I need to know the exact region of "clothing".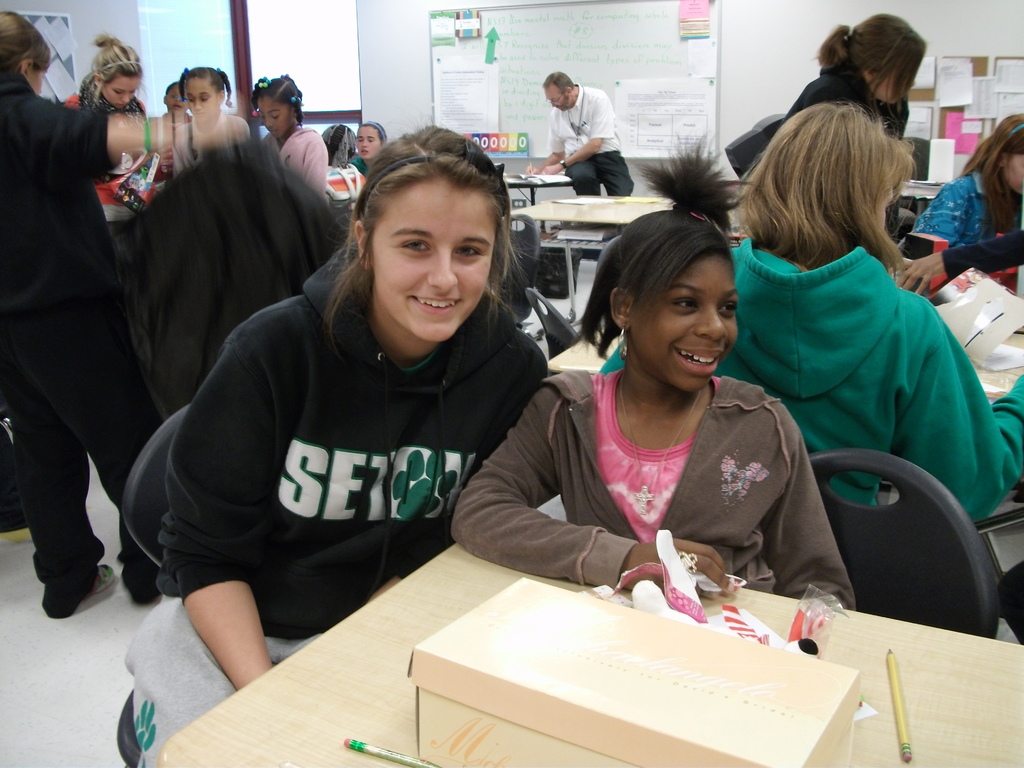
Region: [0,72,167,589].
